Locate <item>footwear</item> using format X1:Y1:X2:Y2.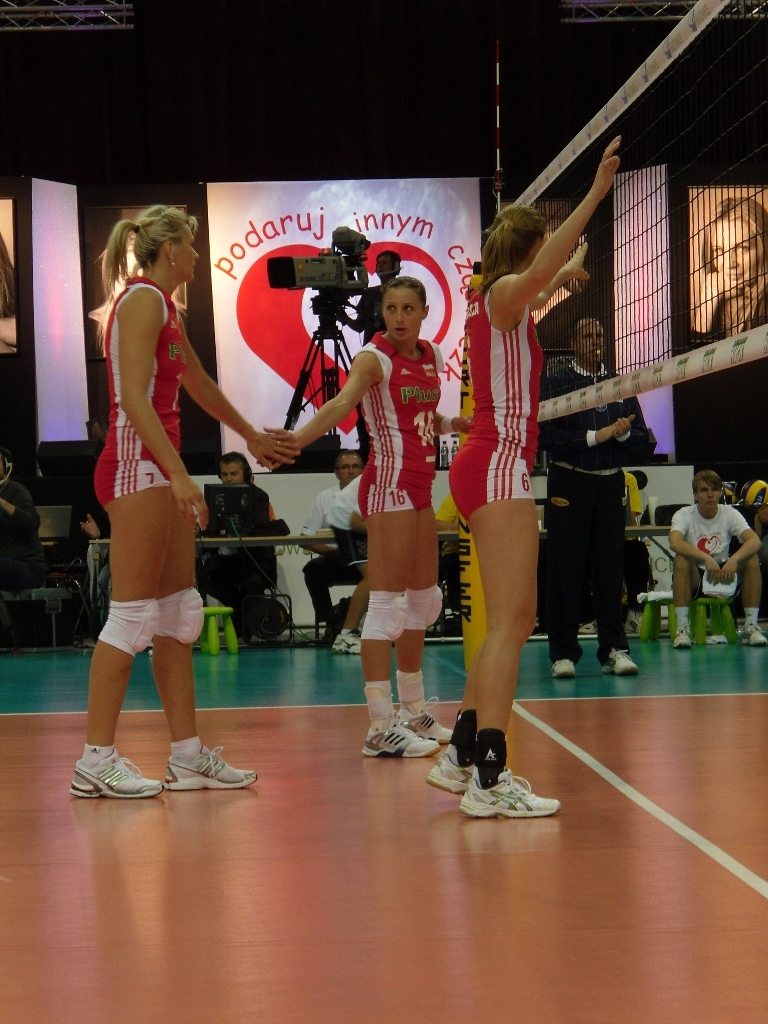
551:656:570:684.
